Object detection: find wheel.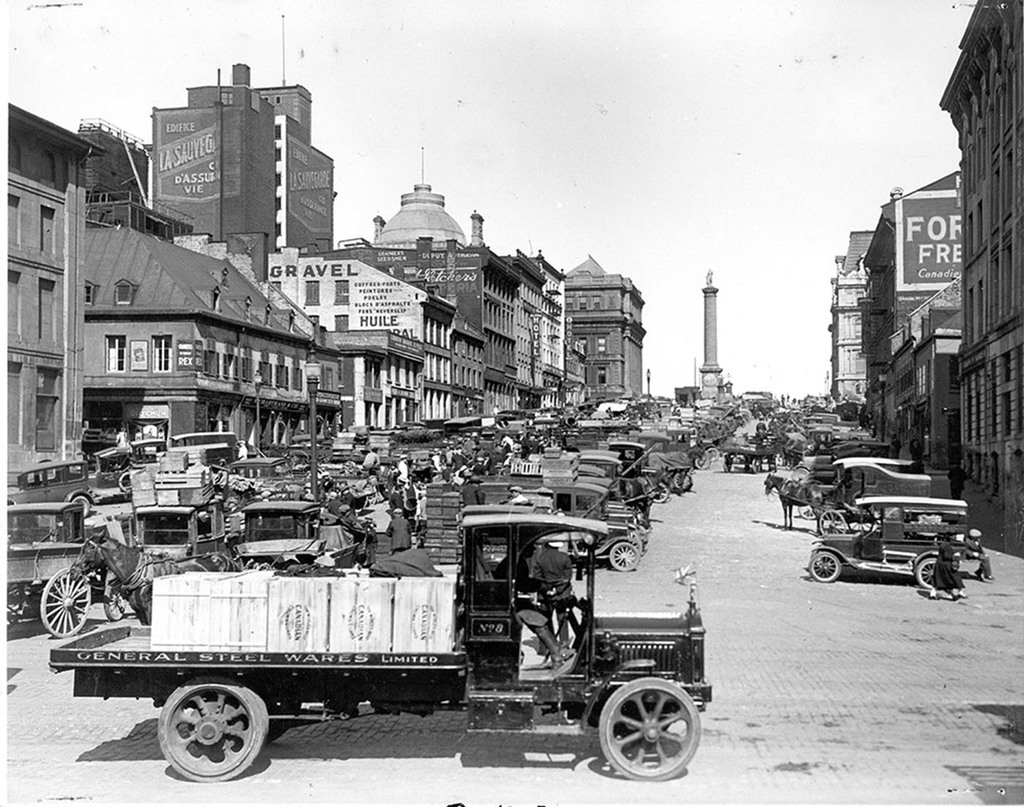
bbox=[656, 484, 666, 501].
